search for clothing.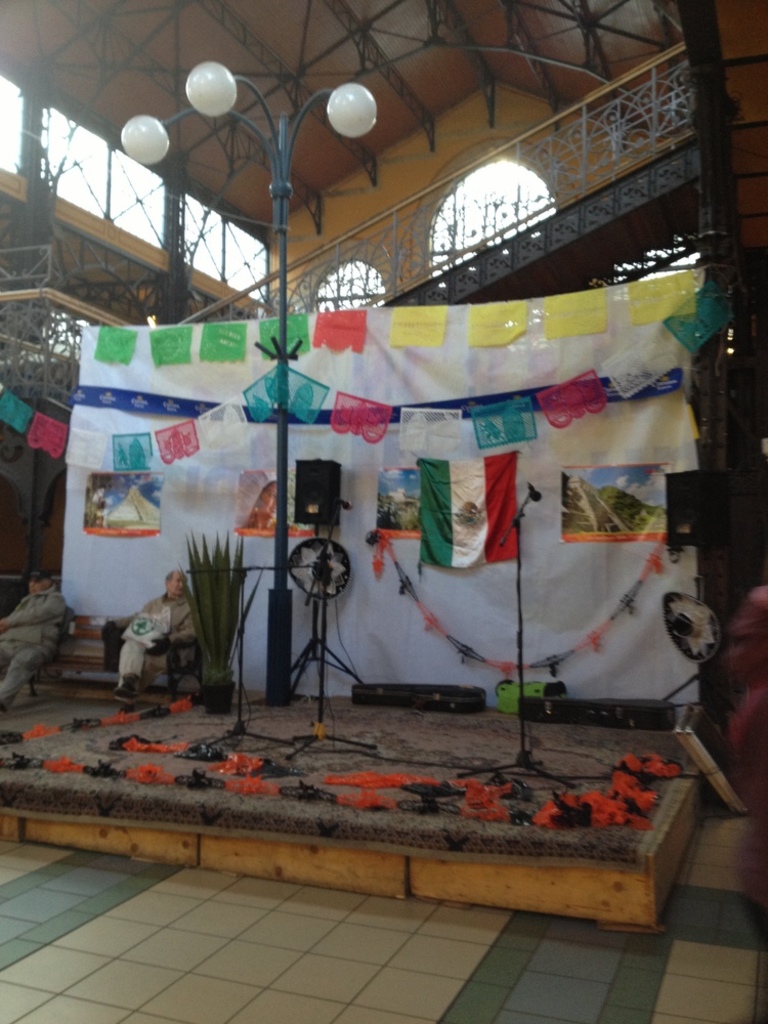
Found at box=[0, 587, 71, 713].
